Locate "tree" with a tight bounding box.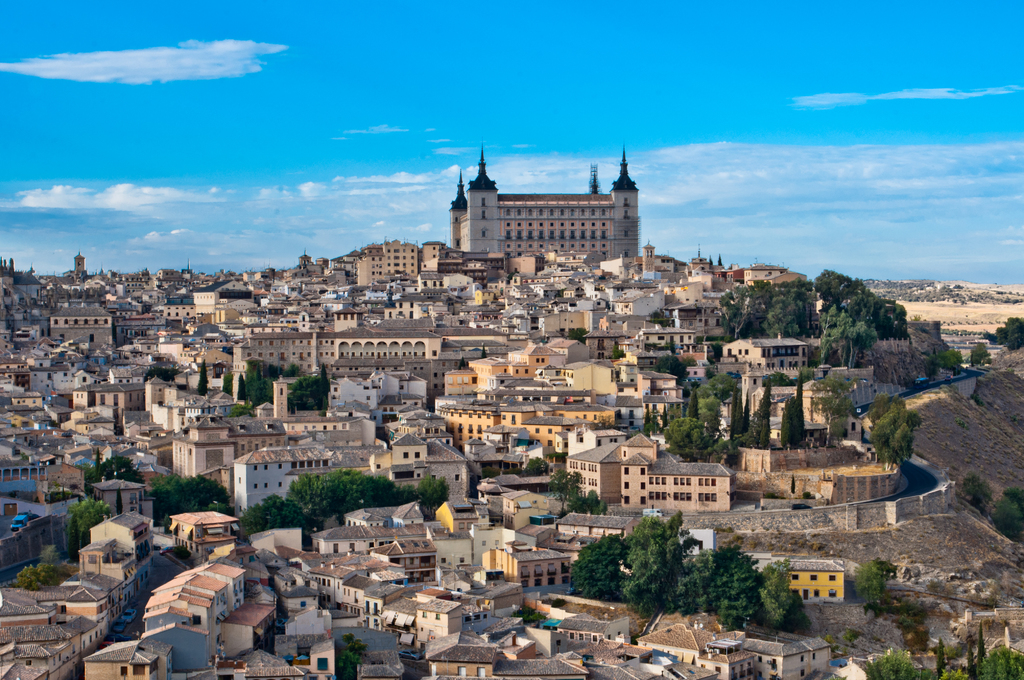
Rect(287, 366, 328, 407).
